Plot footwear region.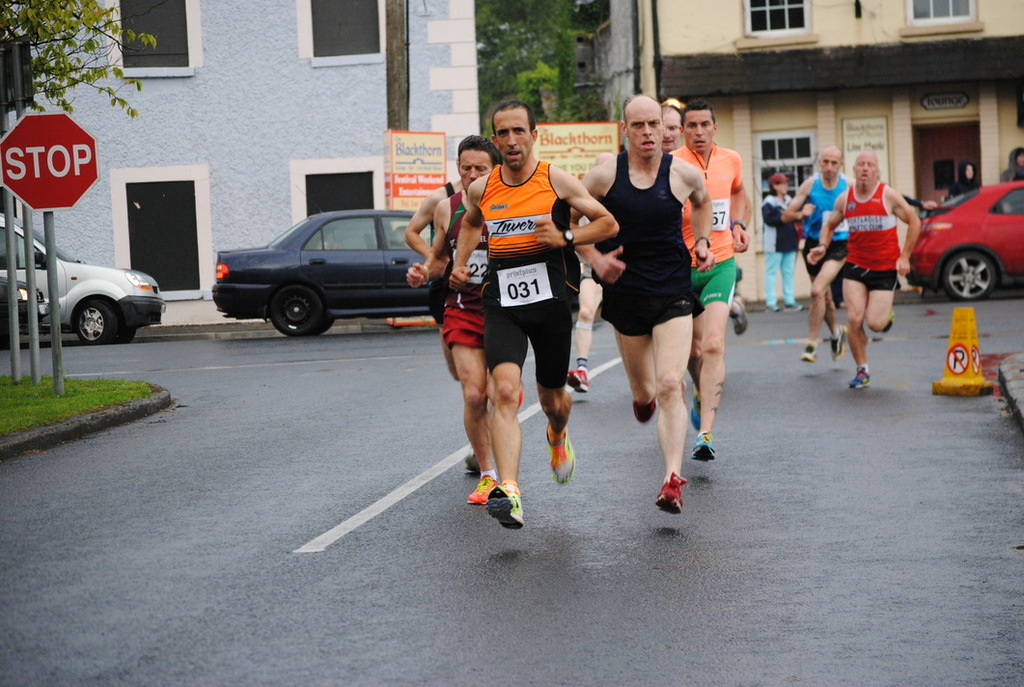
Plotted at detection(761, 305, 777, 316).
